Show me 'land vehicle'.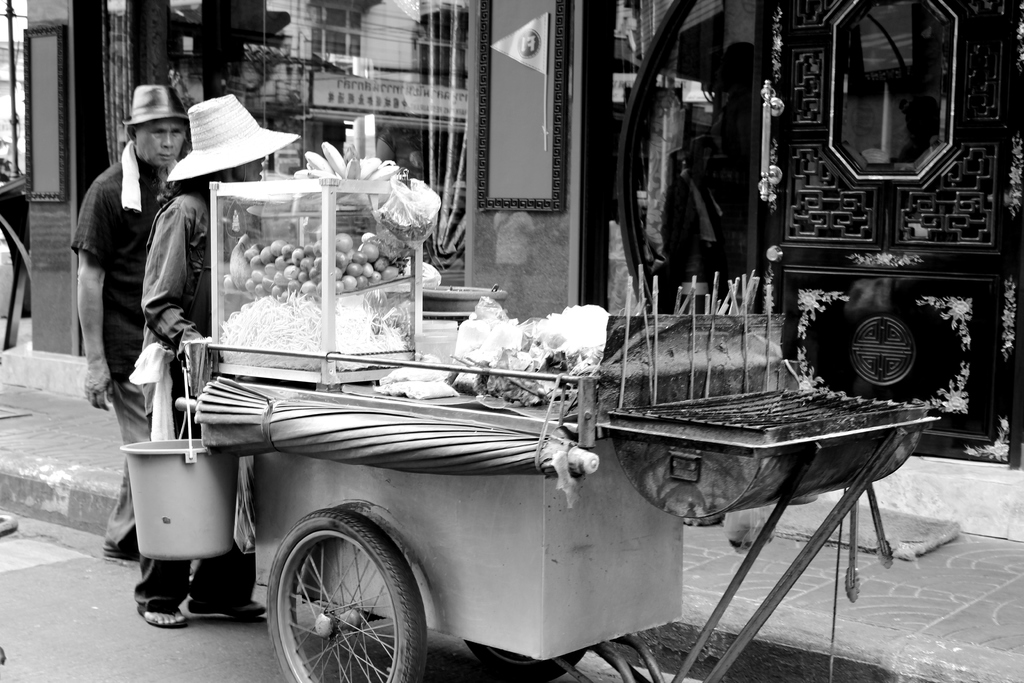
'land vehicle' is here: bbox=(145, 126, 945, 682).
